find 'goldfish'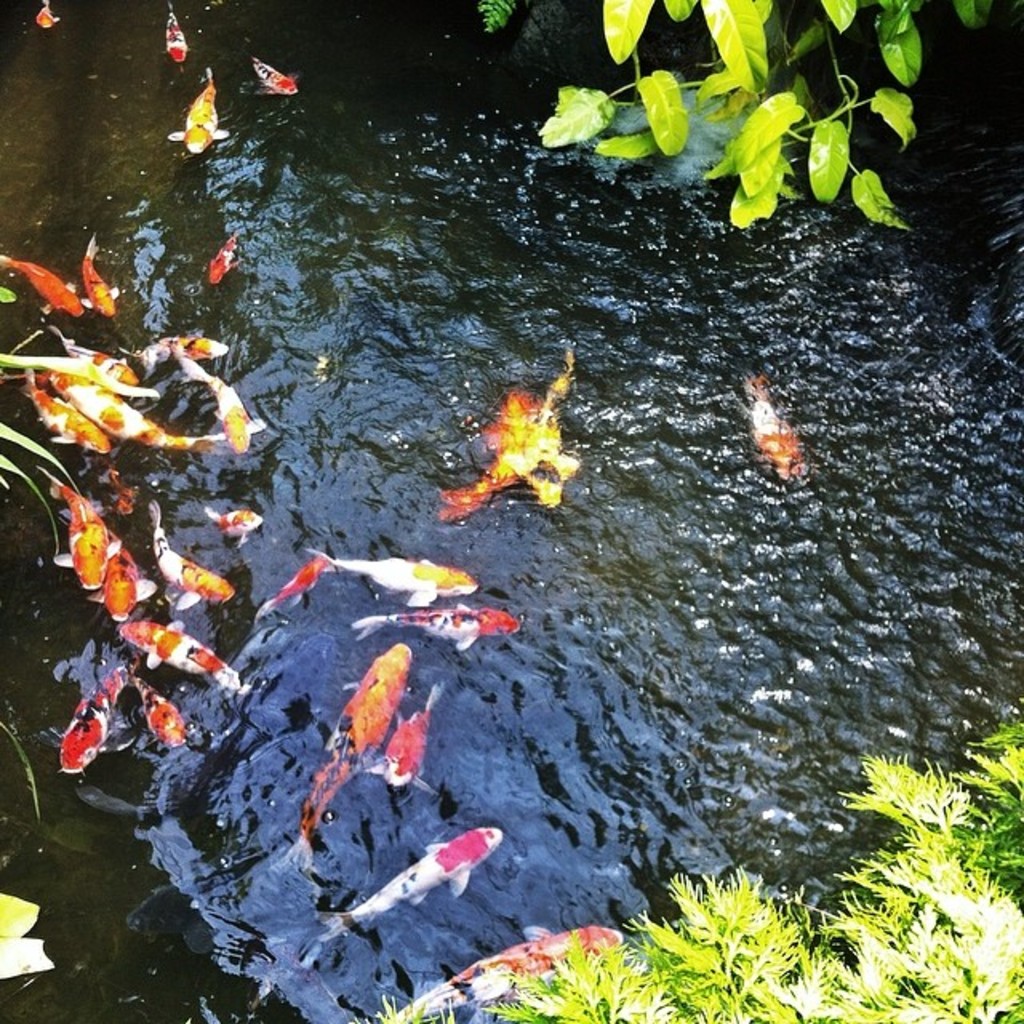
{"left": 253, "top": 51, "right": 299, "bottom": 94}
